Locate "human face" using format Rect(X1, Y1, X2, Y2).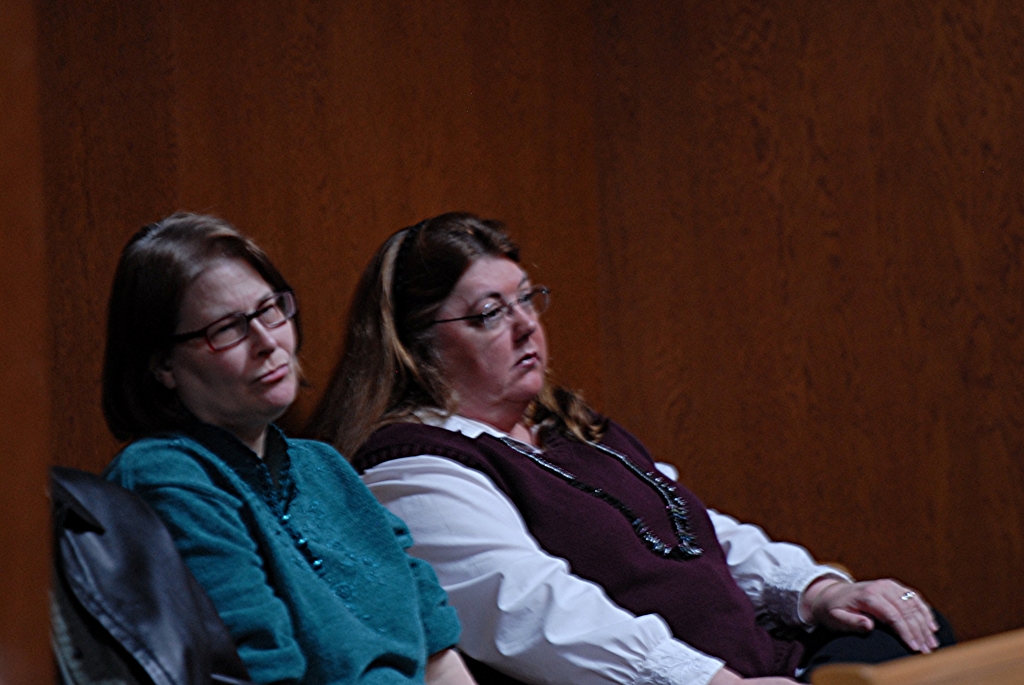
Rect(172, 259, 298, 411).
